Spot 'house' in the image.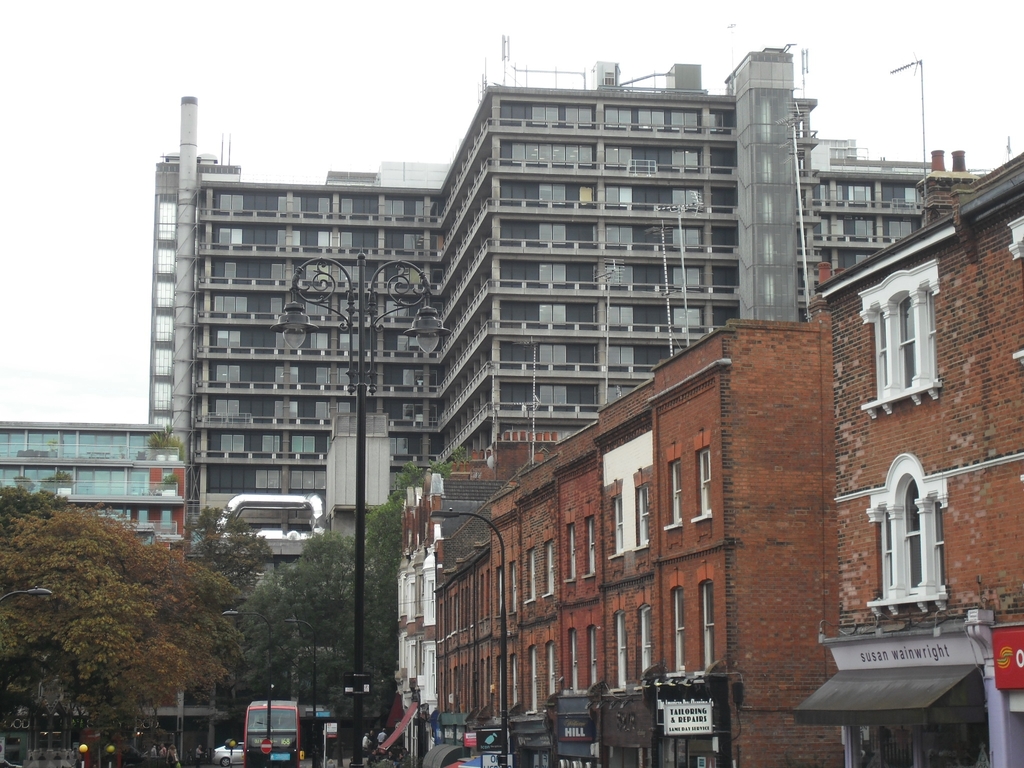
'house' found at Rect(794, 178, 1023, 767).
